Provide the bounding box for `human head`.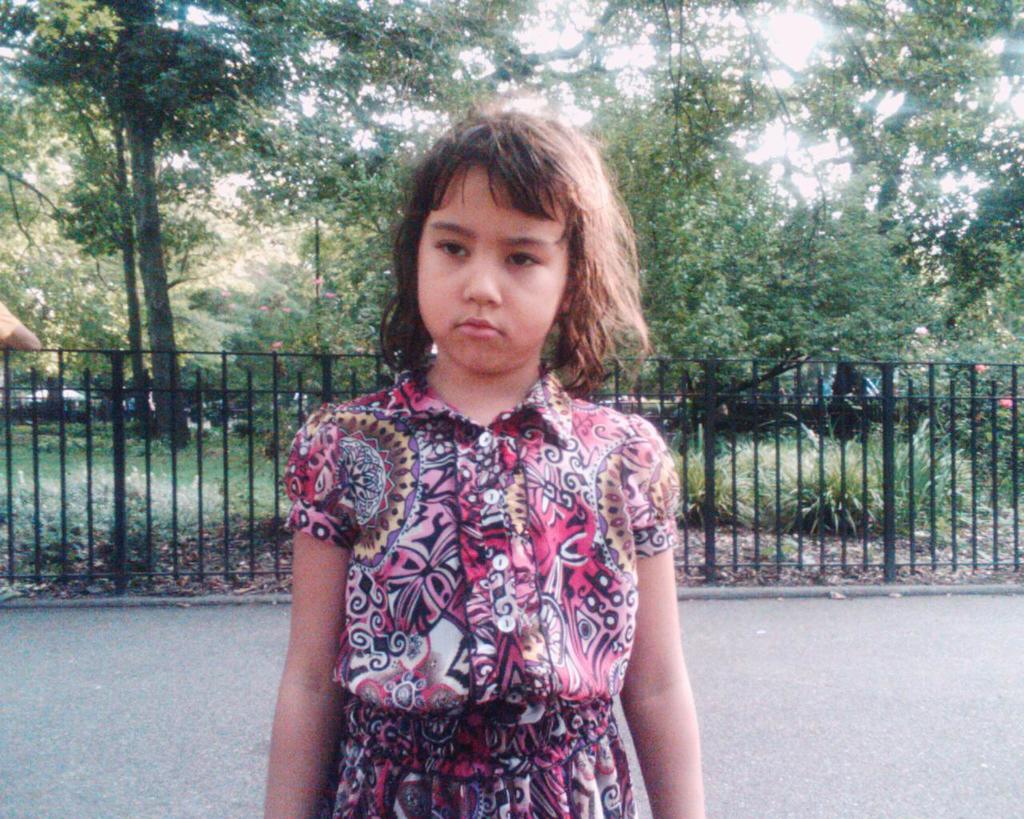
[390,110,621,380].
